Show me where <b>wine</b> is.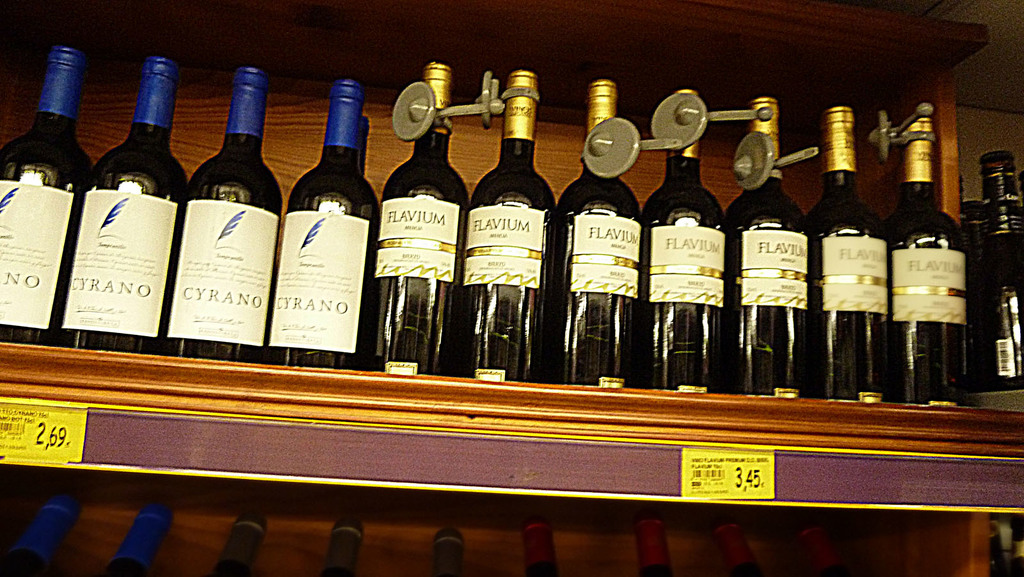
<b>wine</b> is at (643,90,732,391).
